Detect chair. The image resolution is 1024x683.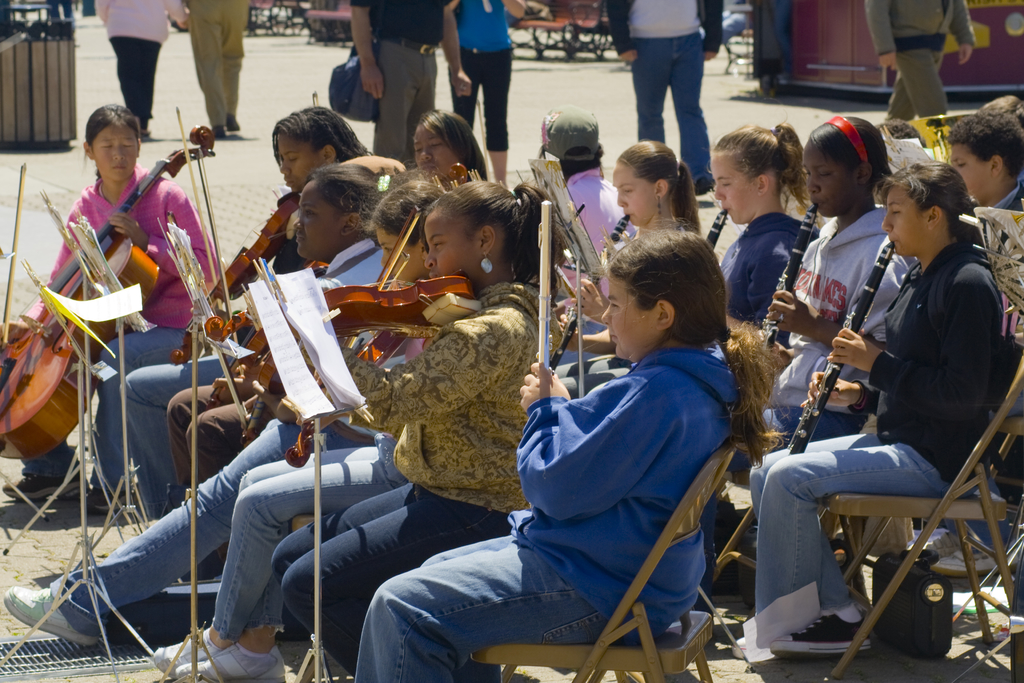
[817,335,1023,678].
